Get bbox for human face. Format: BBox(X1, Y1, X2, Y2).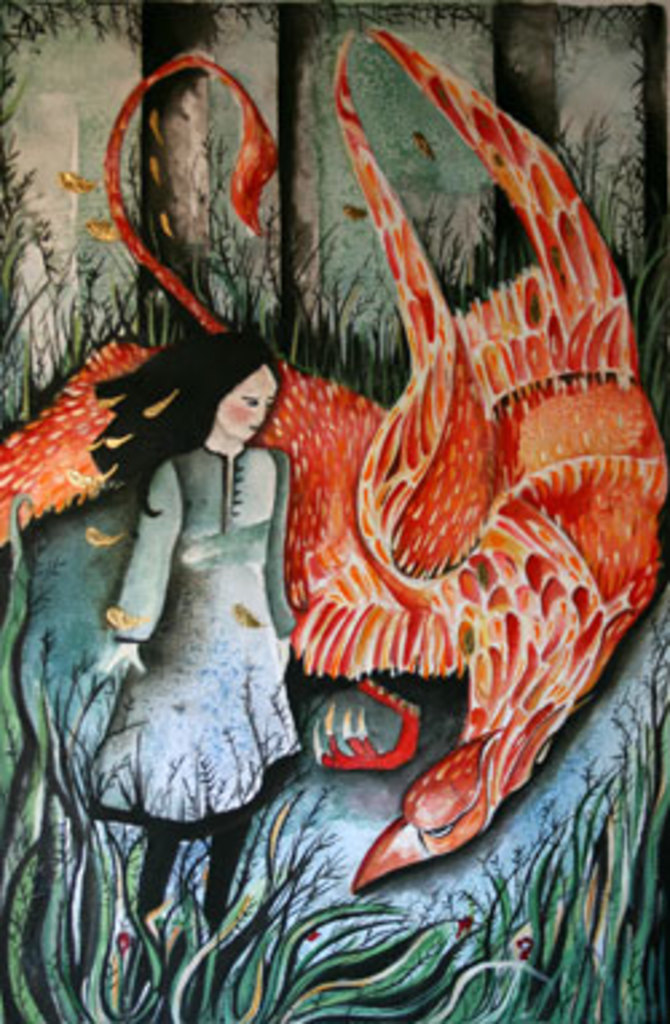
BBox(217, 365, 276, 434).
